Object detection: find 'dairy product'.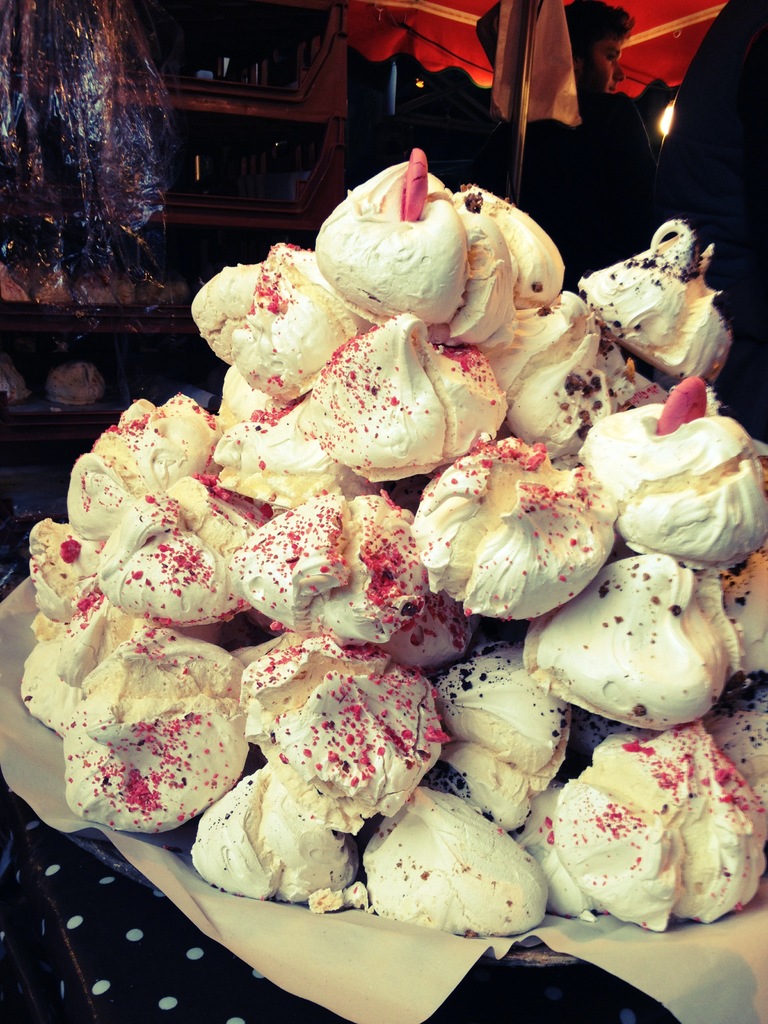
<box>252,647,413,836</box>.
